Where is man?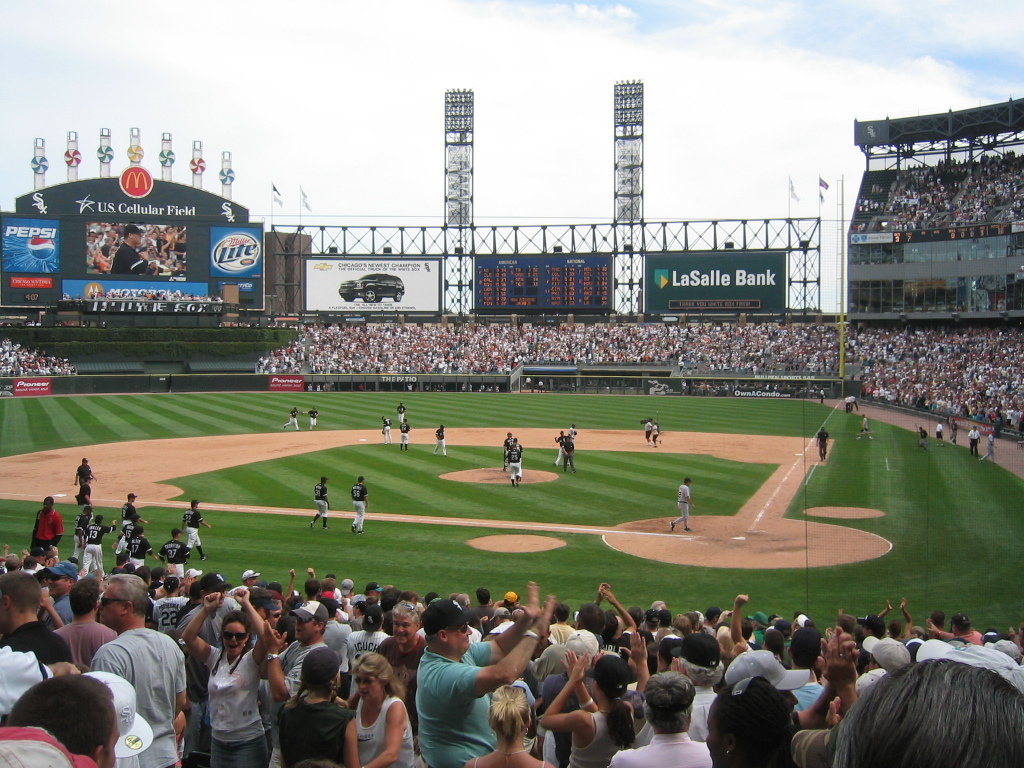
box=[394, 402, 406, 421].
